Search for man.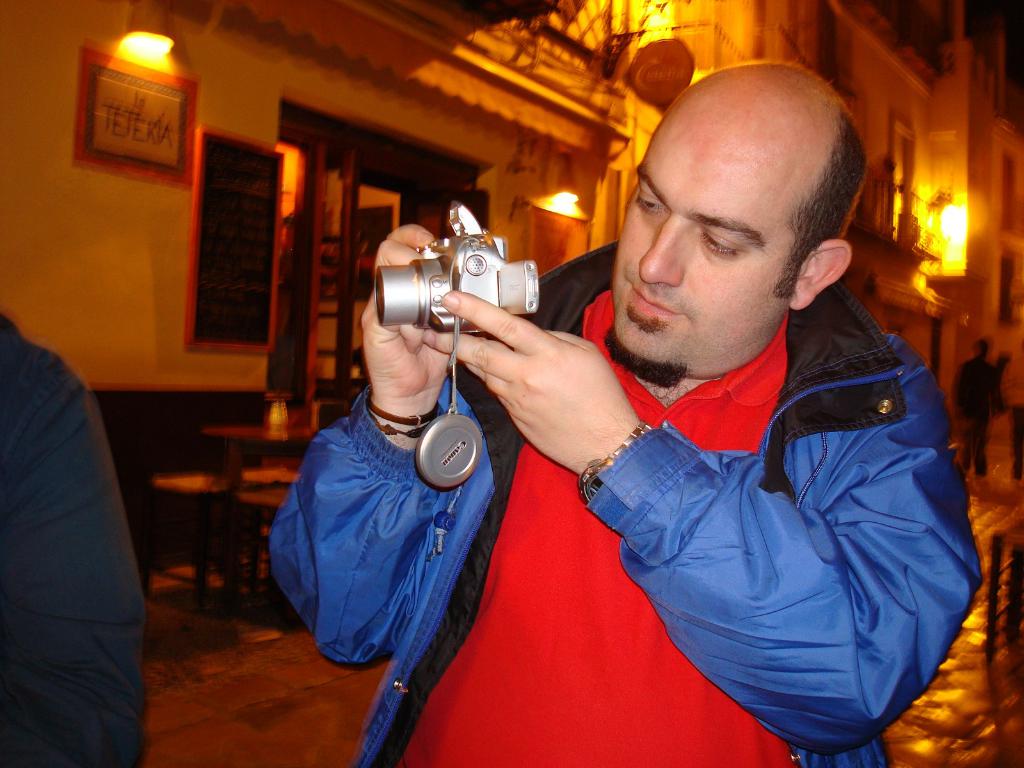
Found at x1=266, y1=56, x2=984, y2=767.
